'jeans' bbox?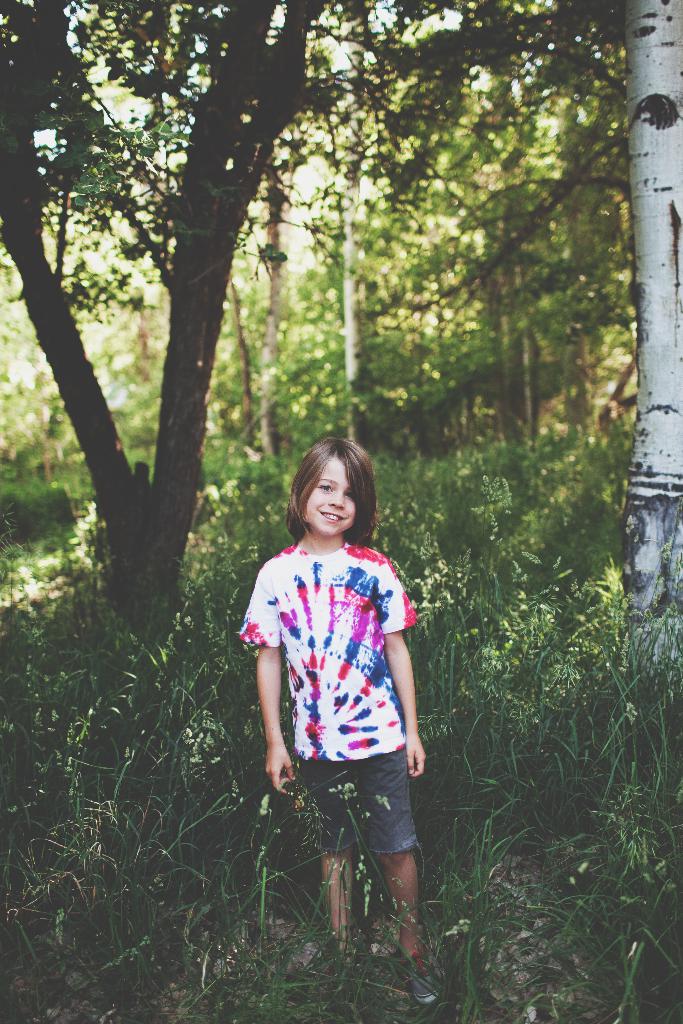
left=294, top=762, right=440, bottom=911
